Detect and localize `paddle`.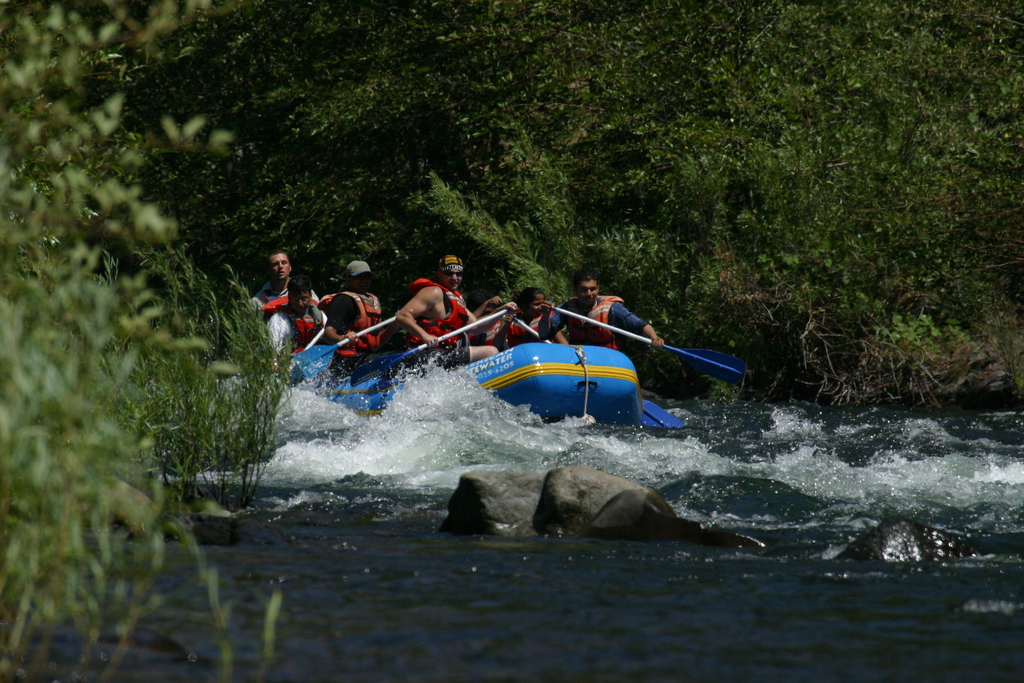
Localized at BBox(292, 317, 396, 381).
